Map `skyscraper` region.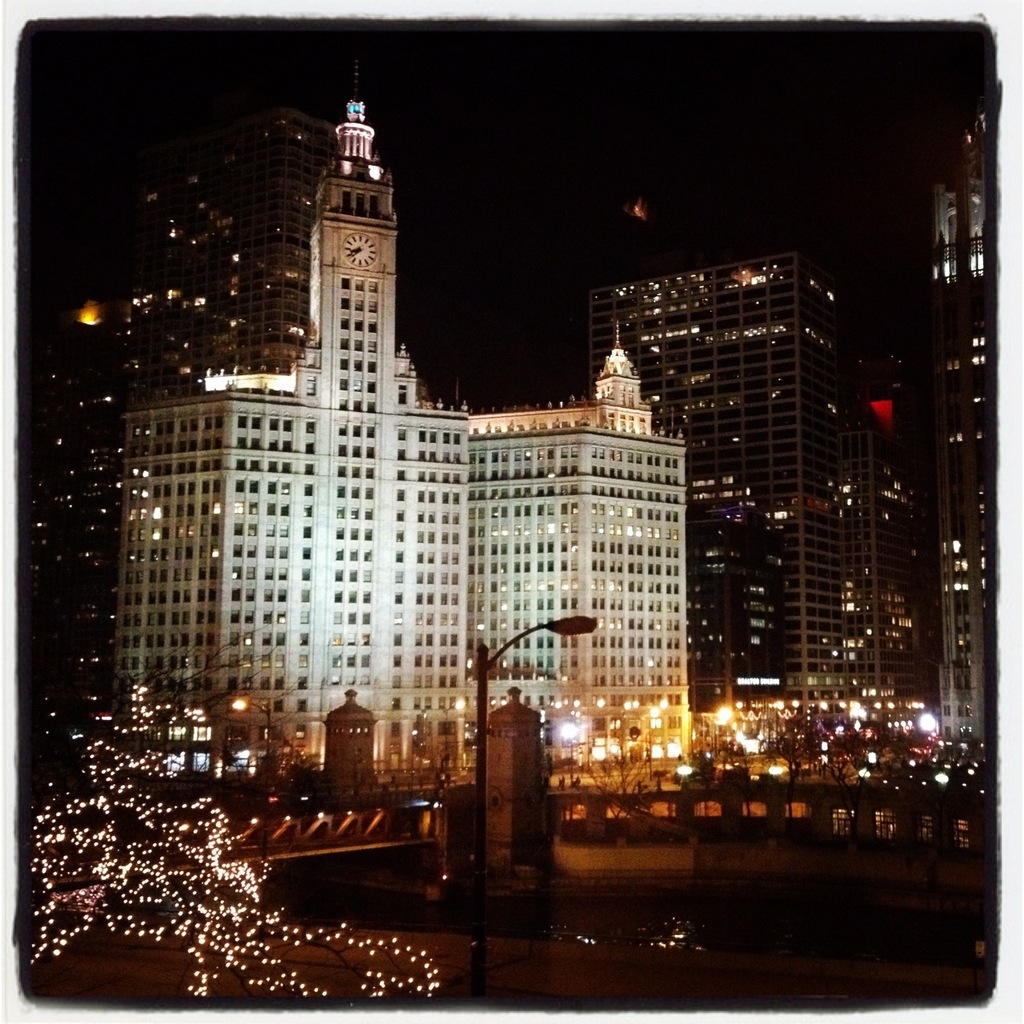
Mapped to left=595, top=220, right=888, bottom=714.
